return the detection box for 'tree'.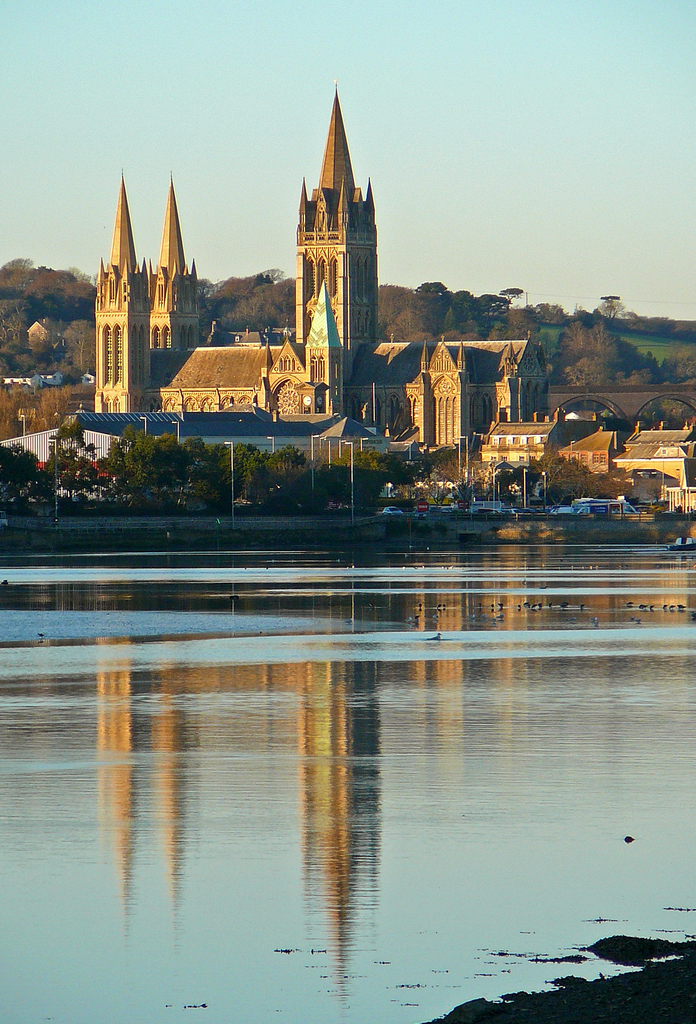
{"x1": 58, "y1": 321, "x2": 92, "y2": 383}.
